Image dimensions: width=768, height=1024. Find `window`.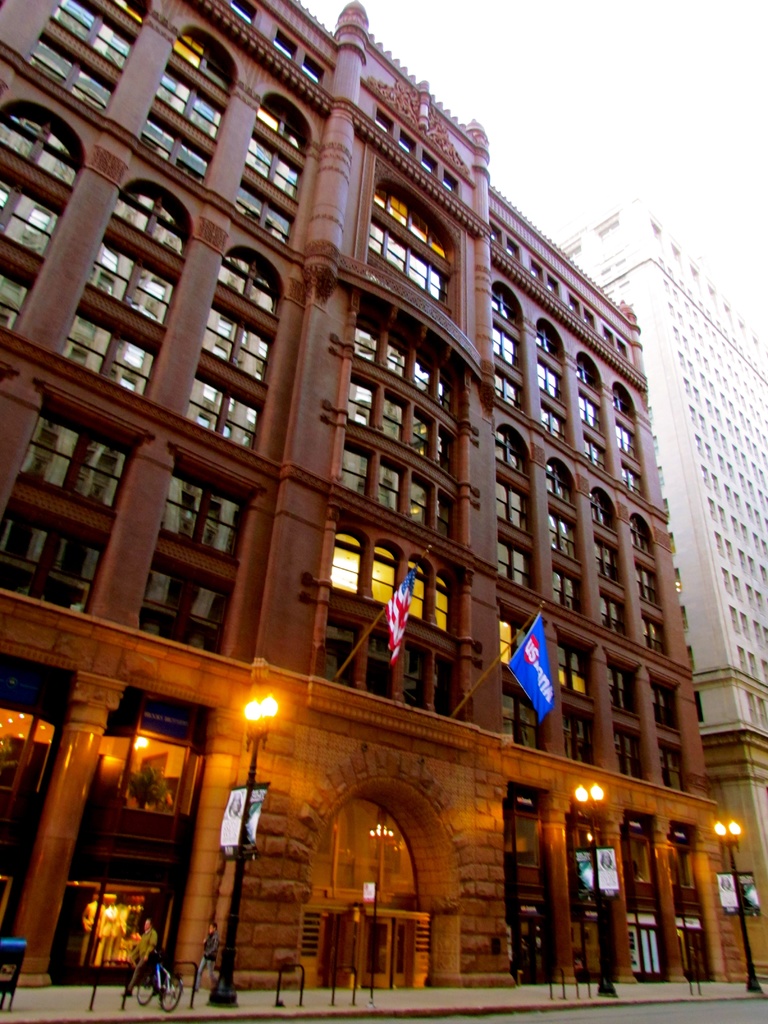
Rect(572, 354, 595, 389).
